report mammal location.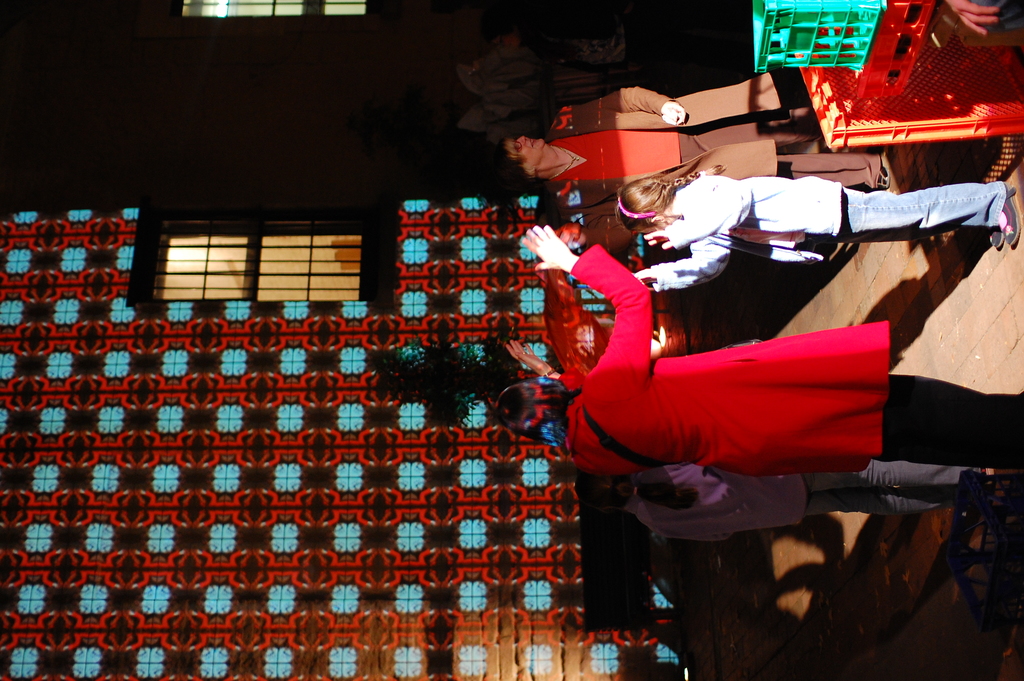
Report: detection(486, 220, 1023, 483).
